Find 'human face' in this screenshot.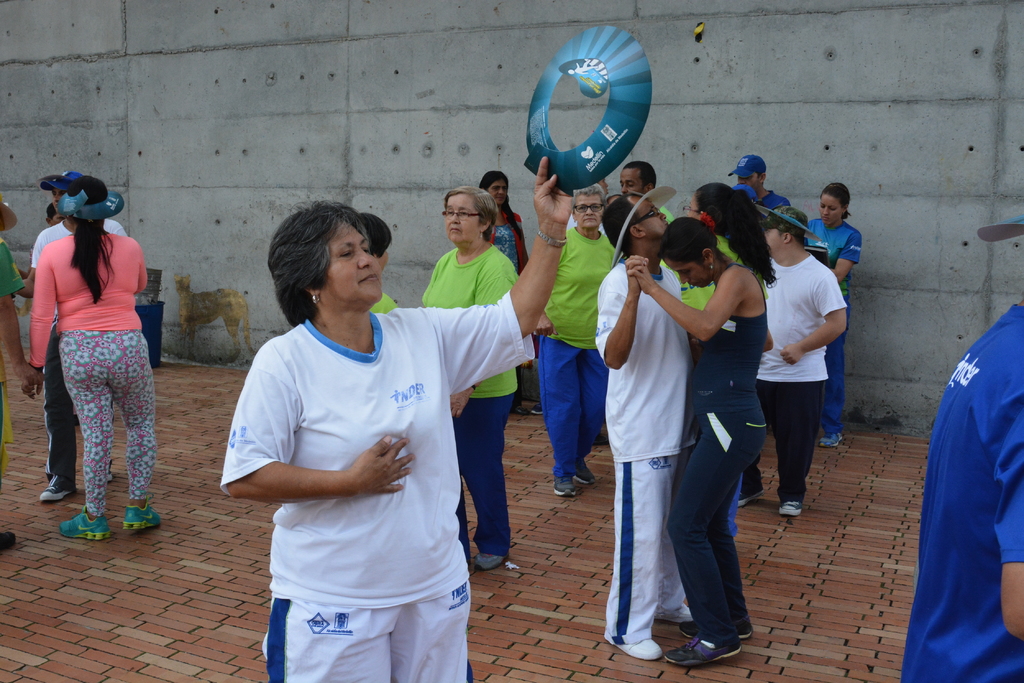
The bounding box for 'human face' is {"left": 614, "top": 159, "right": 651, "bottom": 195}.
